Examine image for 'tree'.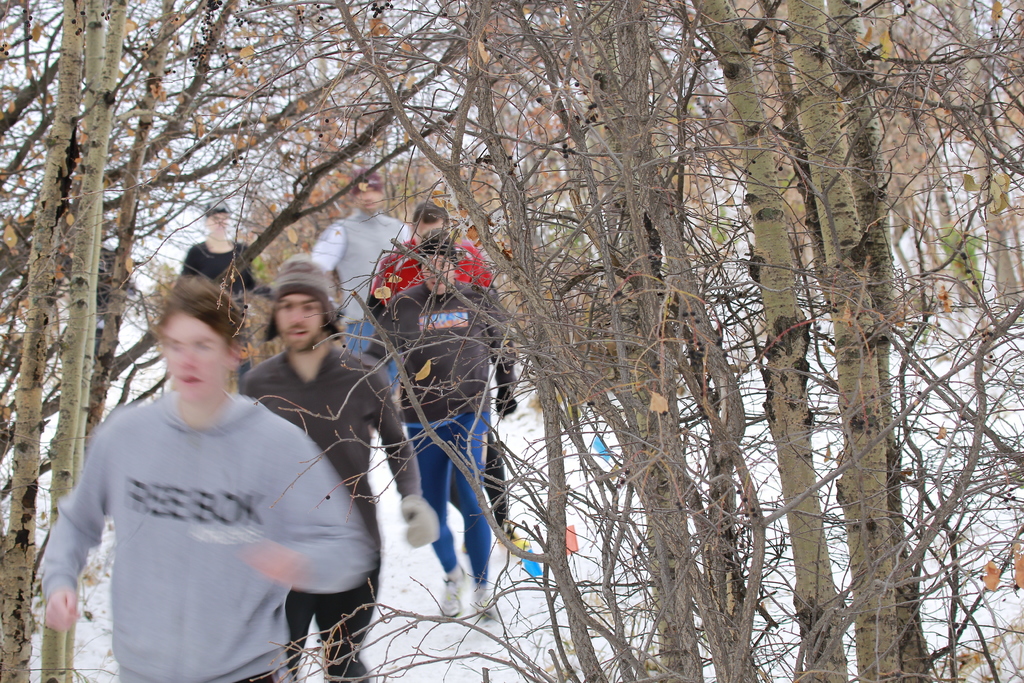
Examination result: rect(91, 0, 197, 430).
